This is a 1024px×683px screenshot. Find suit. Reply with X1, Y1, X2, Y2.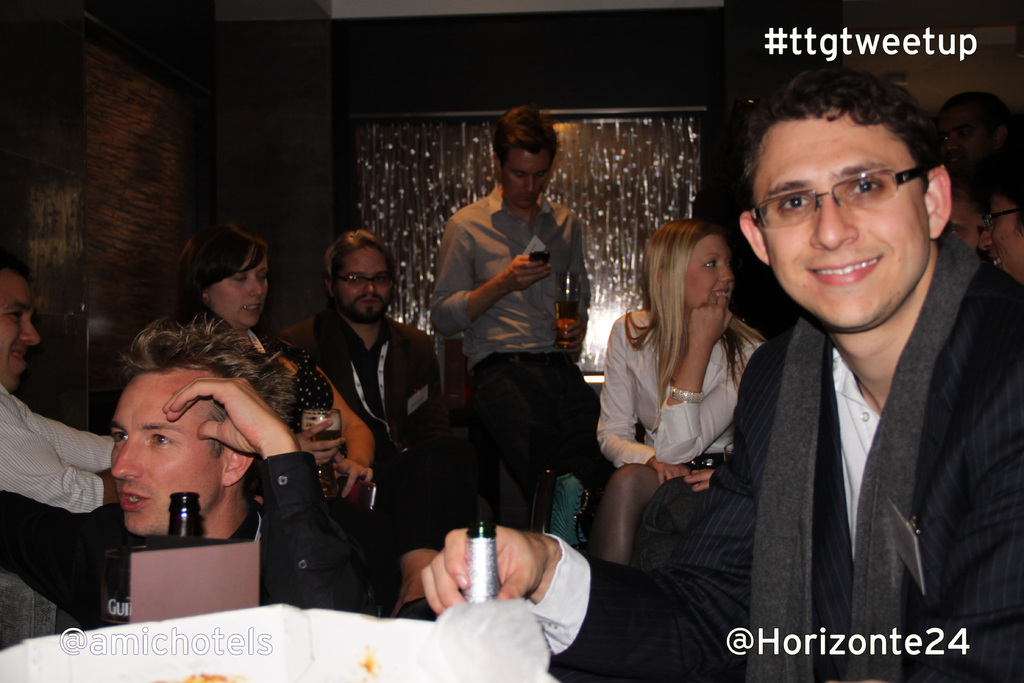
534, 235, 1020, 676.
